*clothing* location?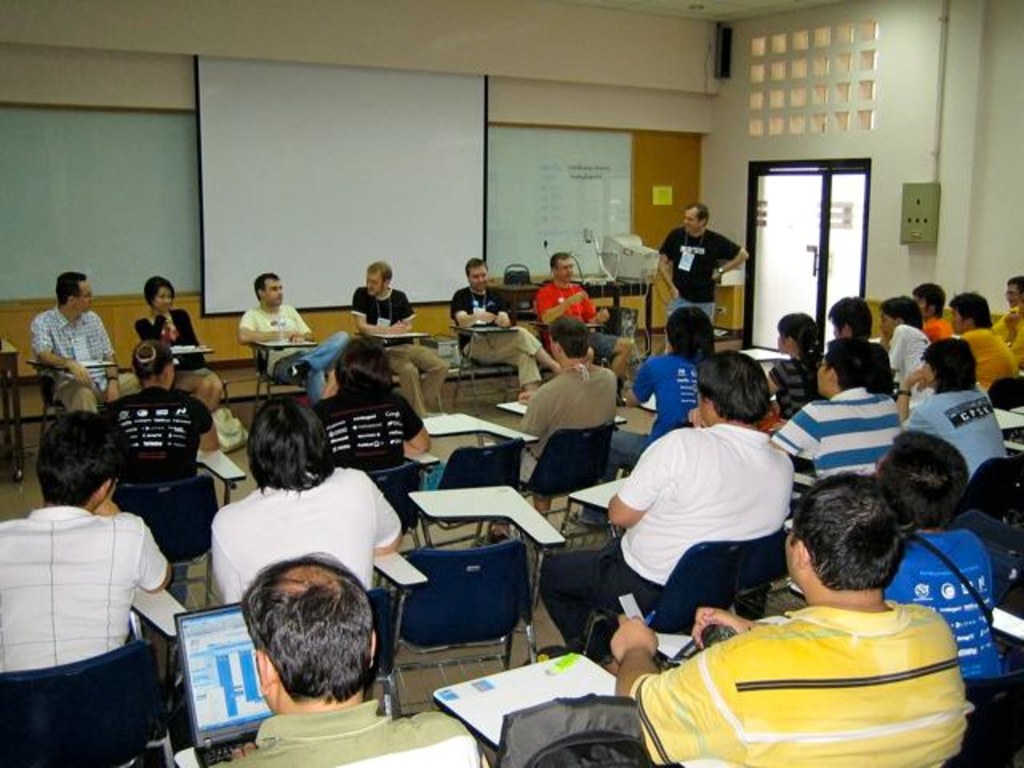
BBox(0, 506, 200, 677)
